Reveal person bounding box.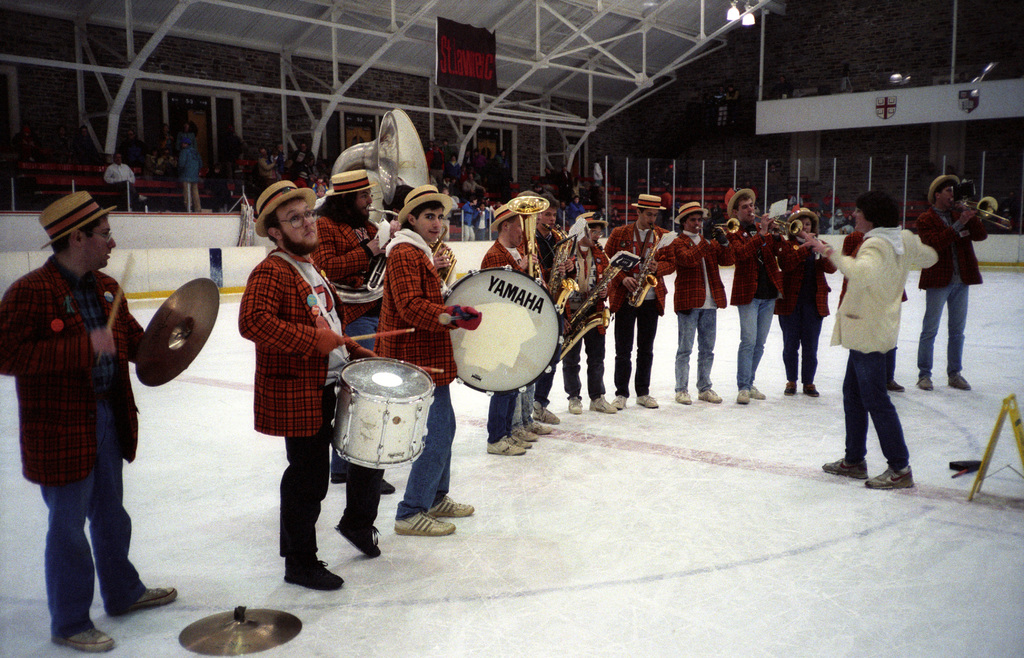
Revealed: detection(364, 193, 476, 543).
